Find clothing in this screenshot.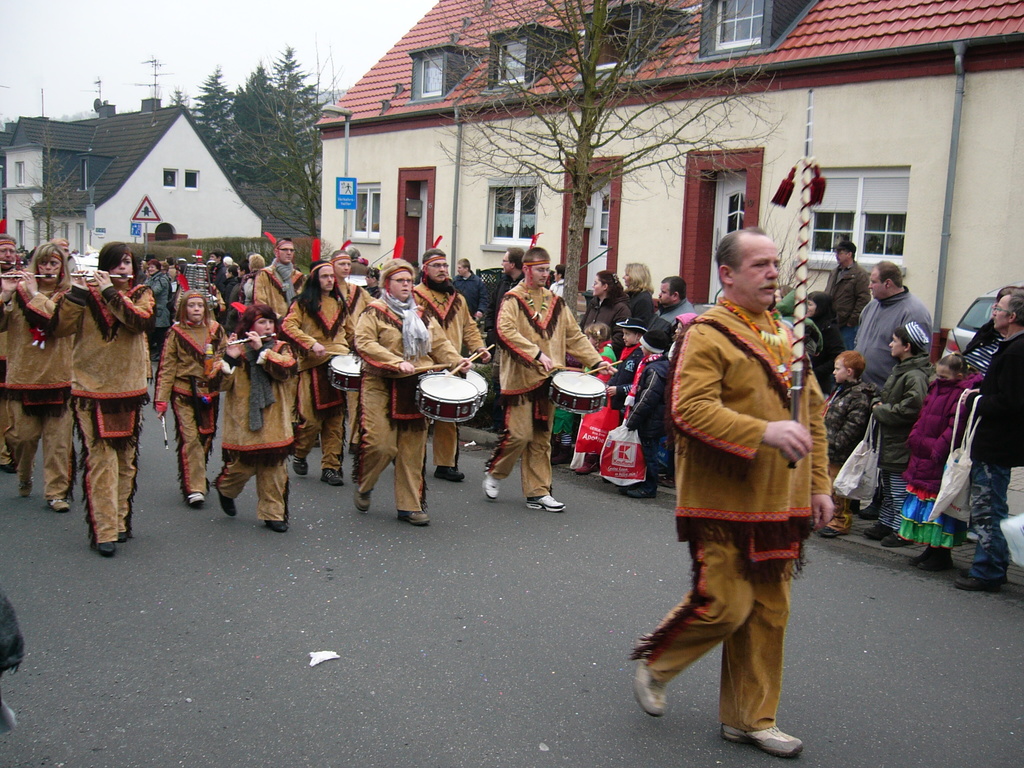
The bounding box for clothing is box(611, 347, 642, 431).
